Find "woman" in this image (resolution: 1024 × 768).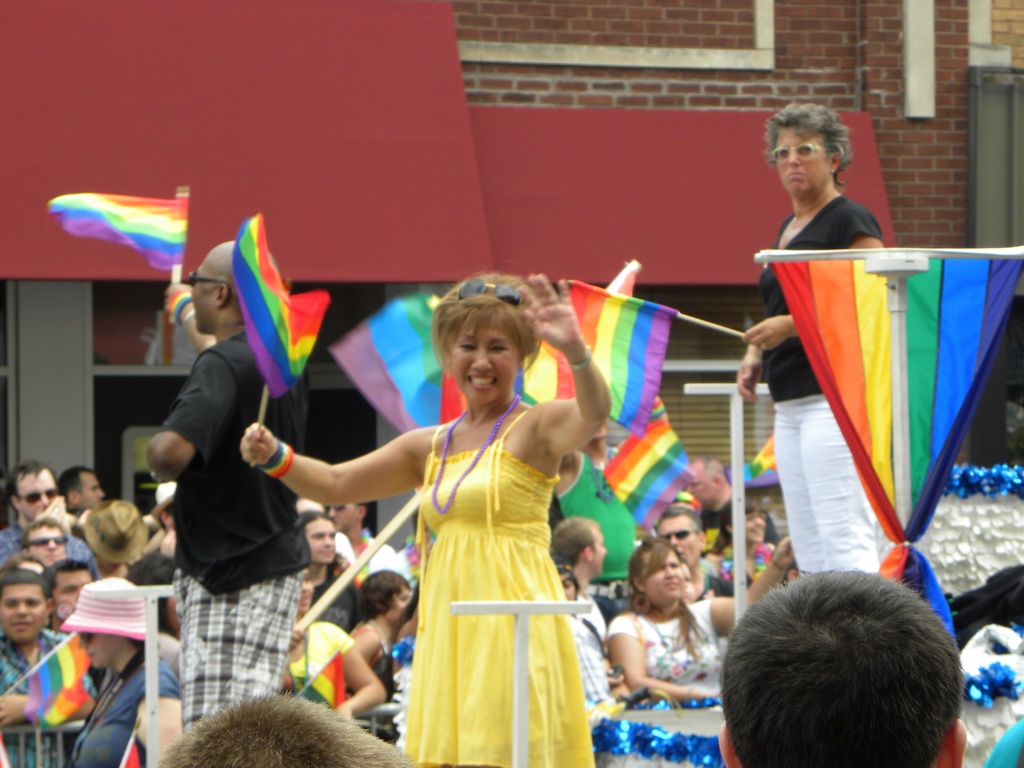
pyautogui.locateOnScreen(606, 529, 795, 709).
